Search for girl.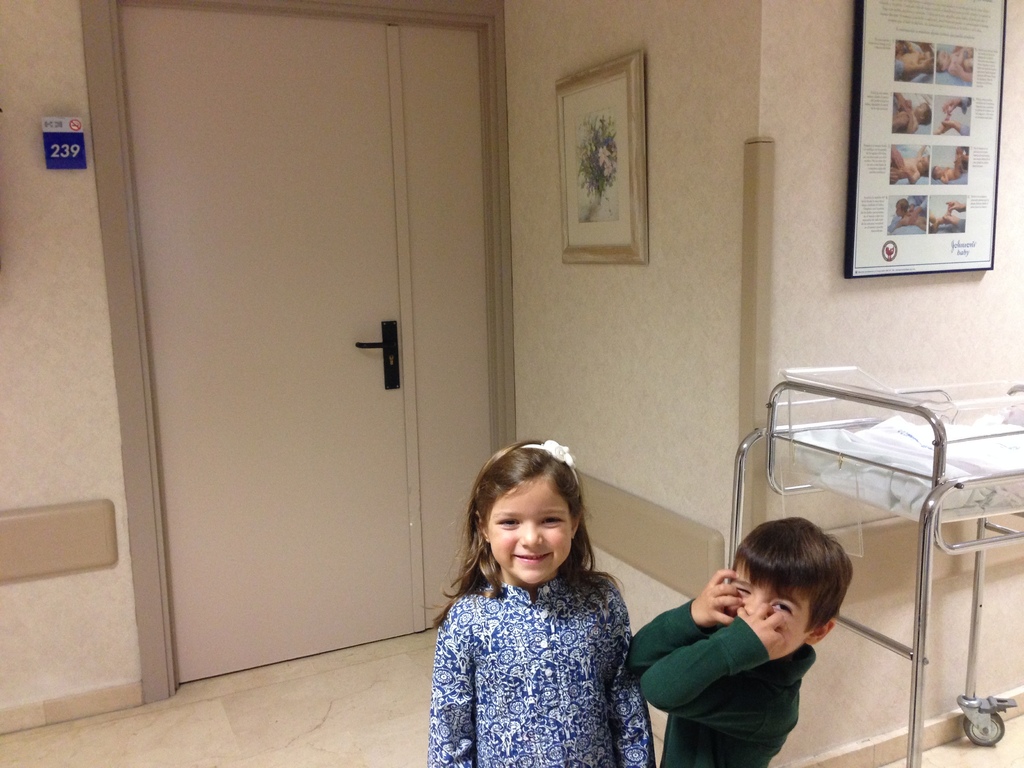
Found at (left=427, top=440, right=652, bottom=767).
